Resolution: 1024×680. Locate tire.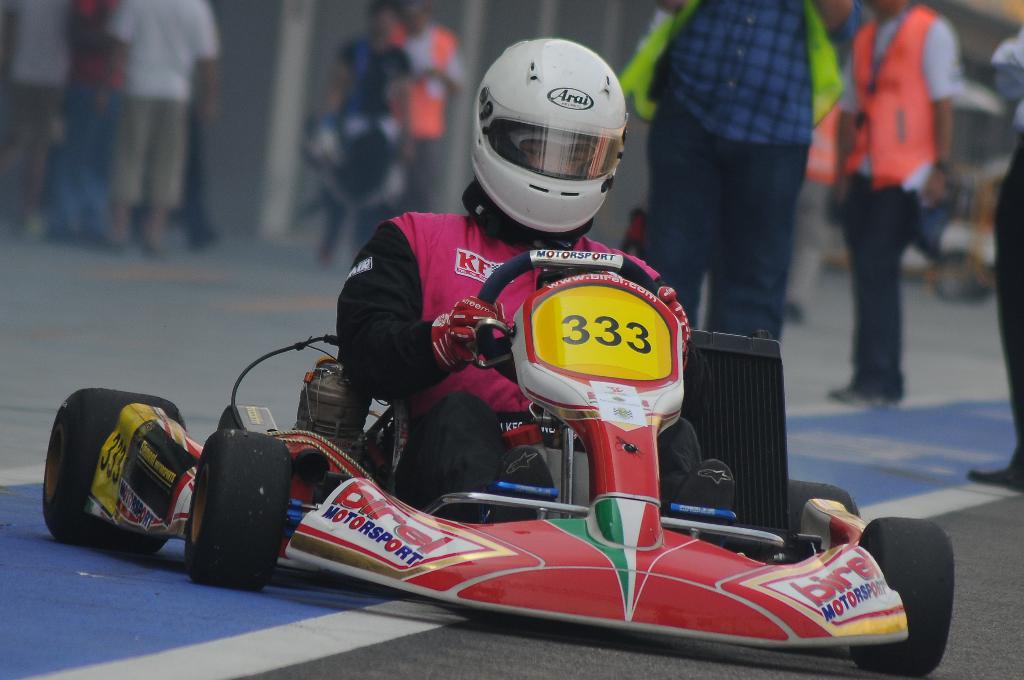
BBox(862, 516, 958, 679).
